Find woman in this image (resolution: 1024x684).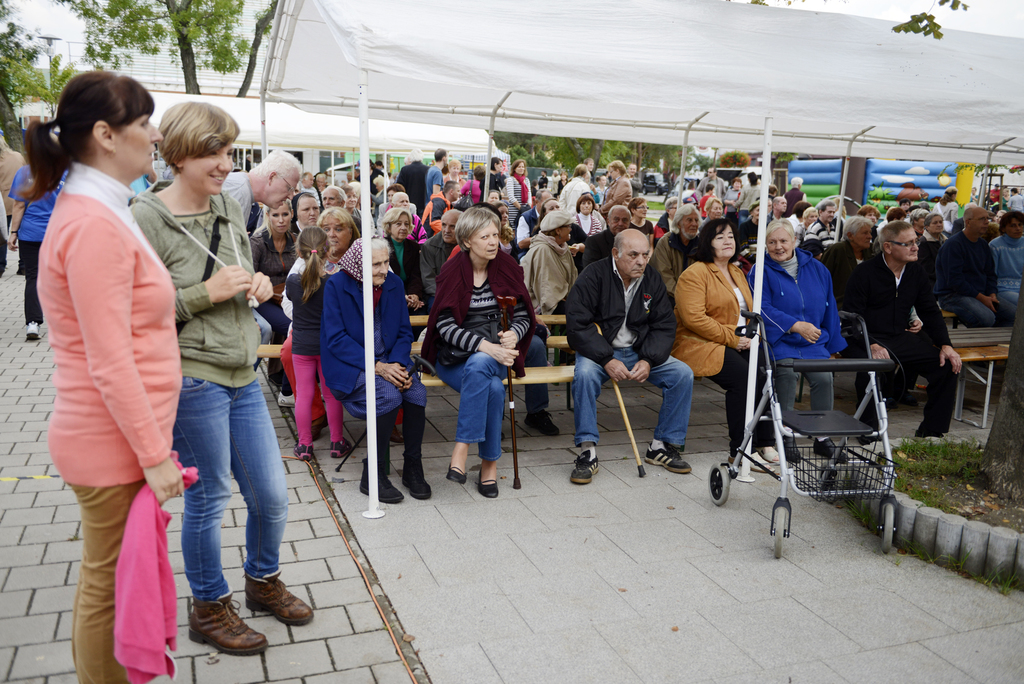
316:234:427:503.
